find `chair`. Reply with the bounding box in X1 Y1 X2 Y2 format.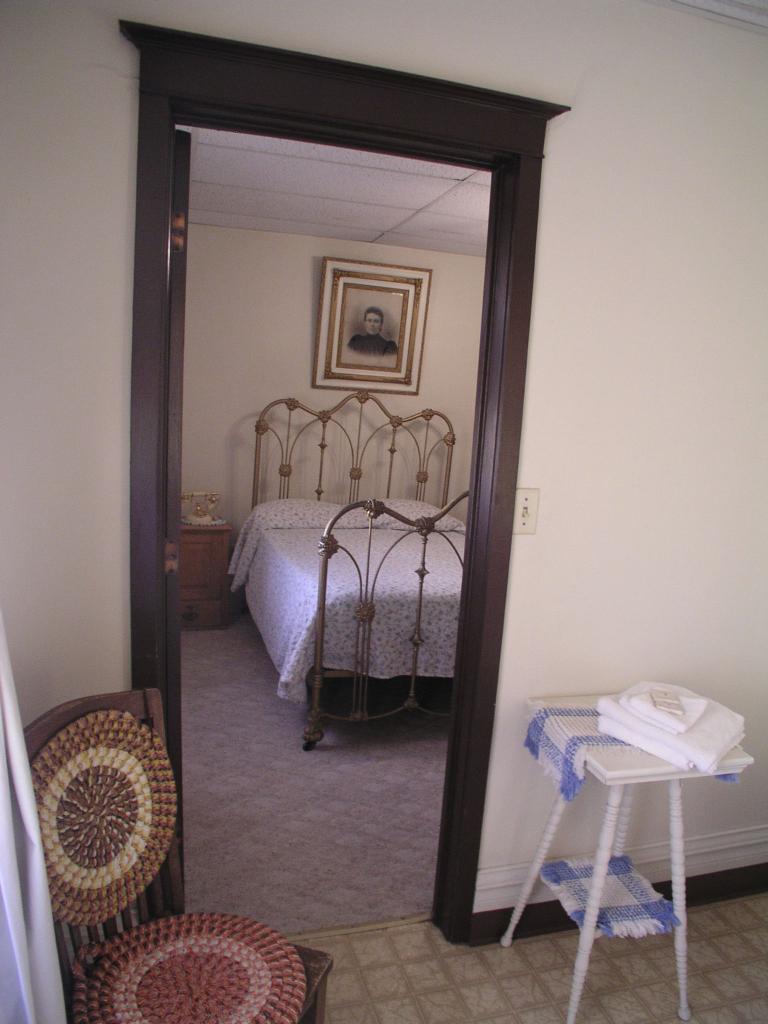
6 695 336 1023.
